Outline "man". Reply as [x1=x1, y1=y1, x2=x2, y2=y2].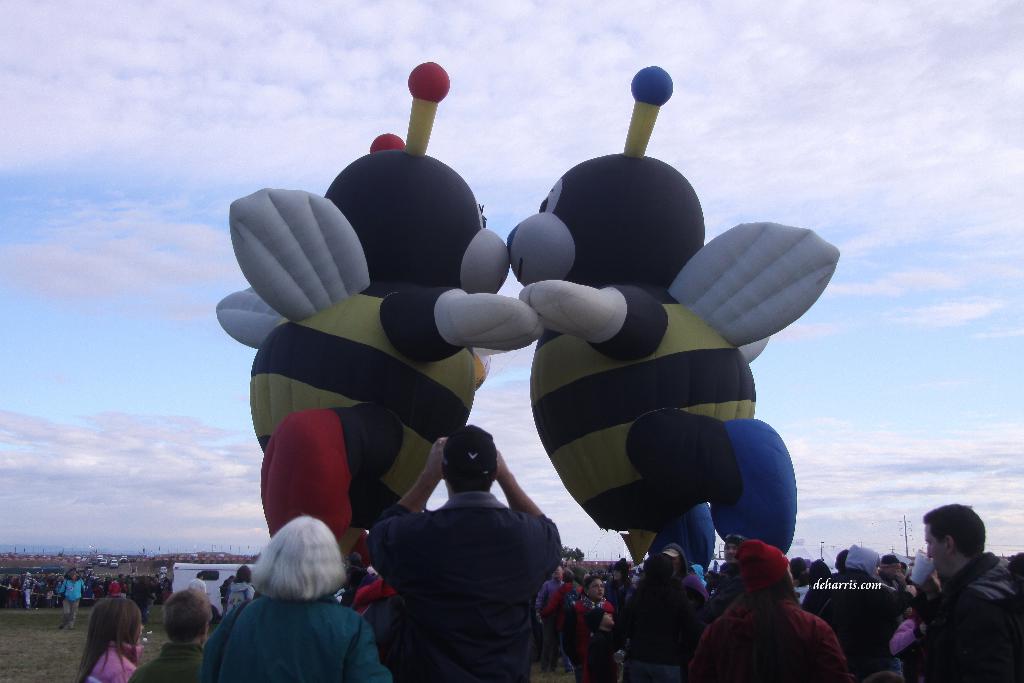
[x1=905, y1=508, x2=1020, y2=677].
